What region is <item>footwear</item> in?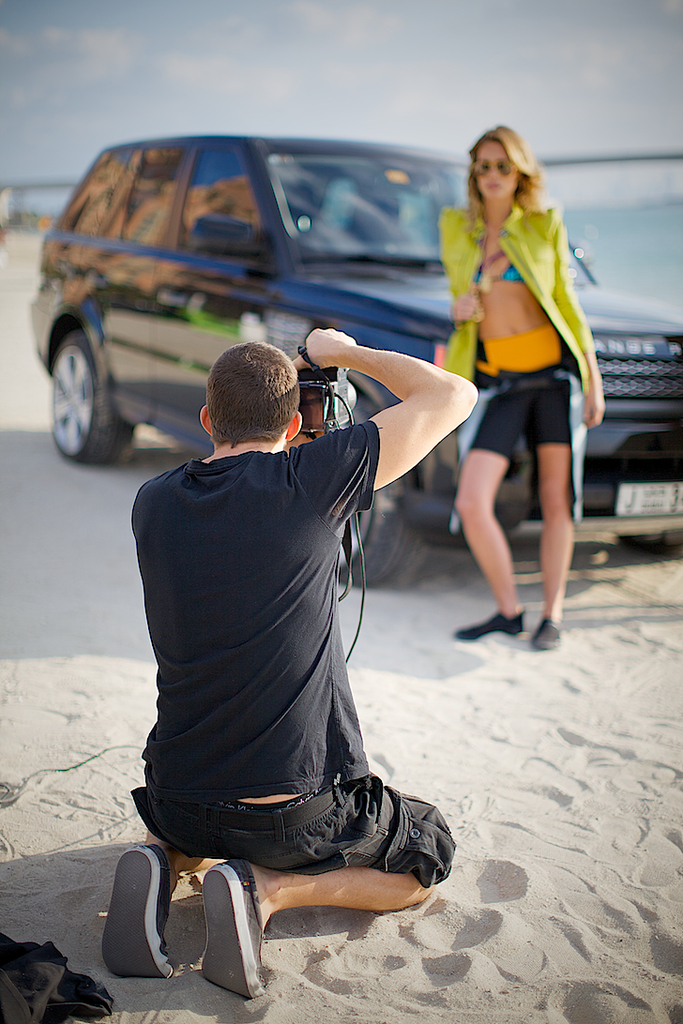
<bbox>458, 605, 528, 644</bbox>.
